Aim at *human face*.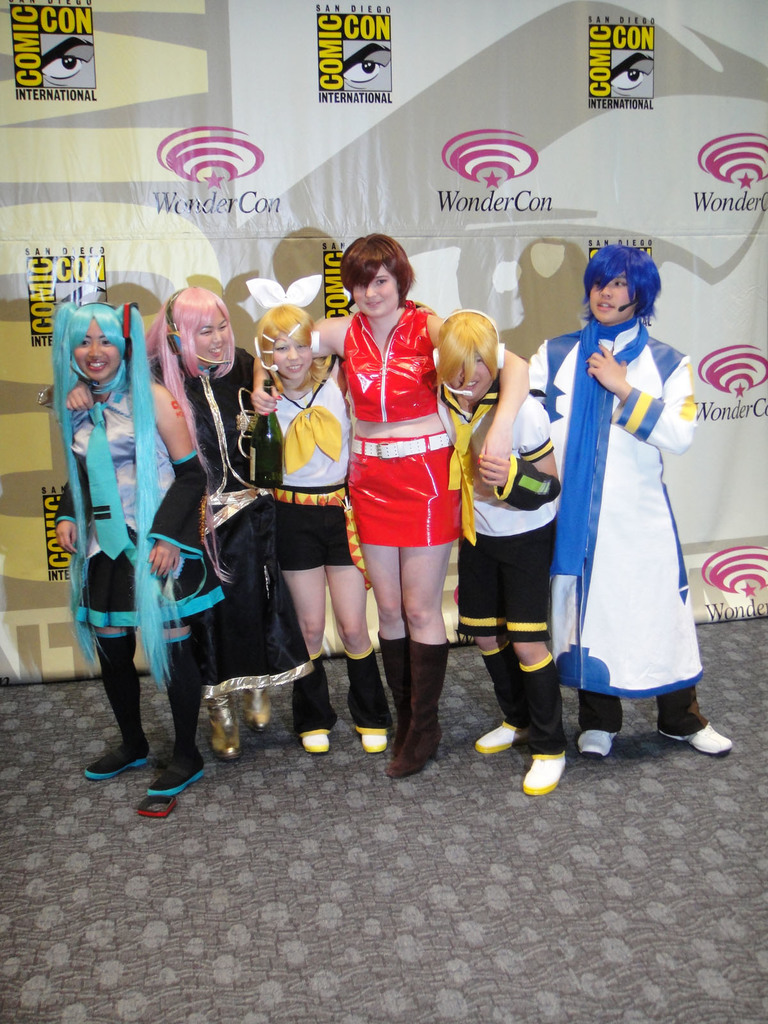
Aimed at <bbox>454, 349, 492, 397</bbox>.
